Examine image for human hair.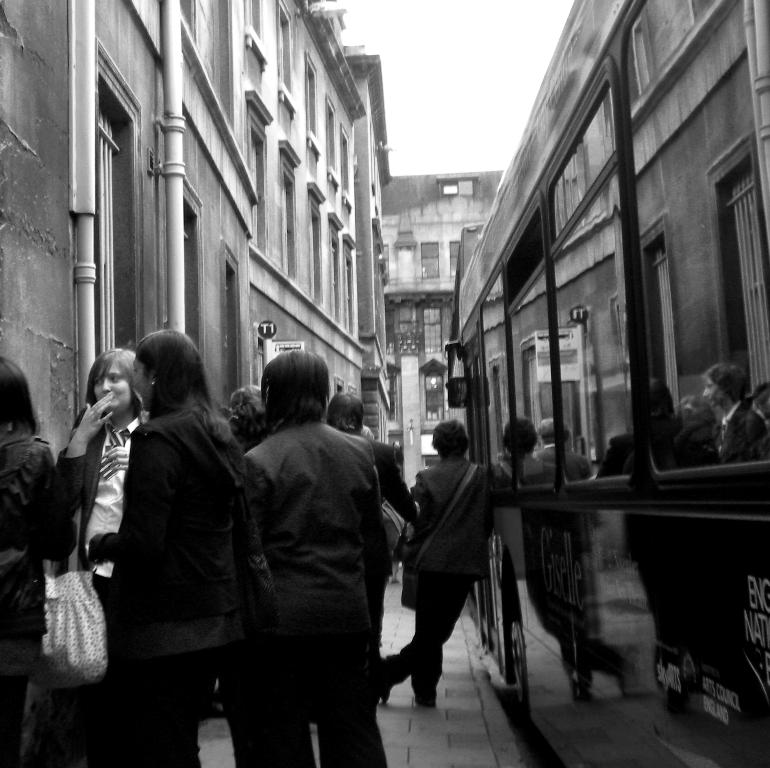
Examination result: x1=432, y1=421, x2=470, y2=463.
